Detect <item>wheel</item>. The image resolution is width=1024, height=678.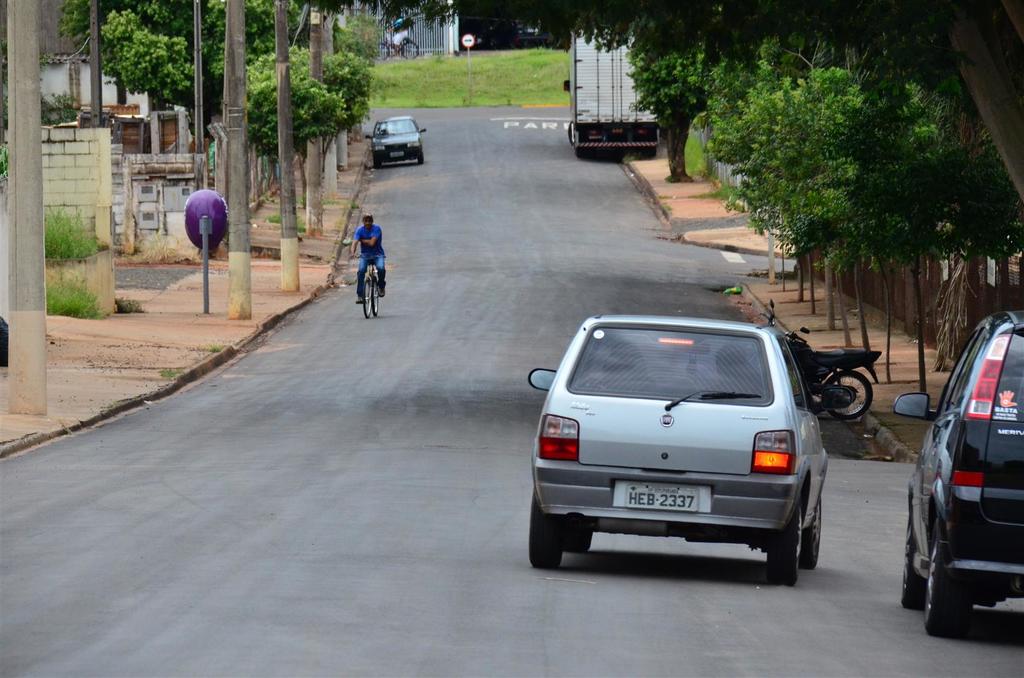
418,138,425,167.
